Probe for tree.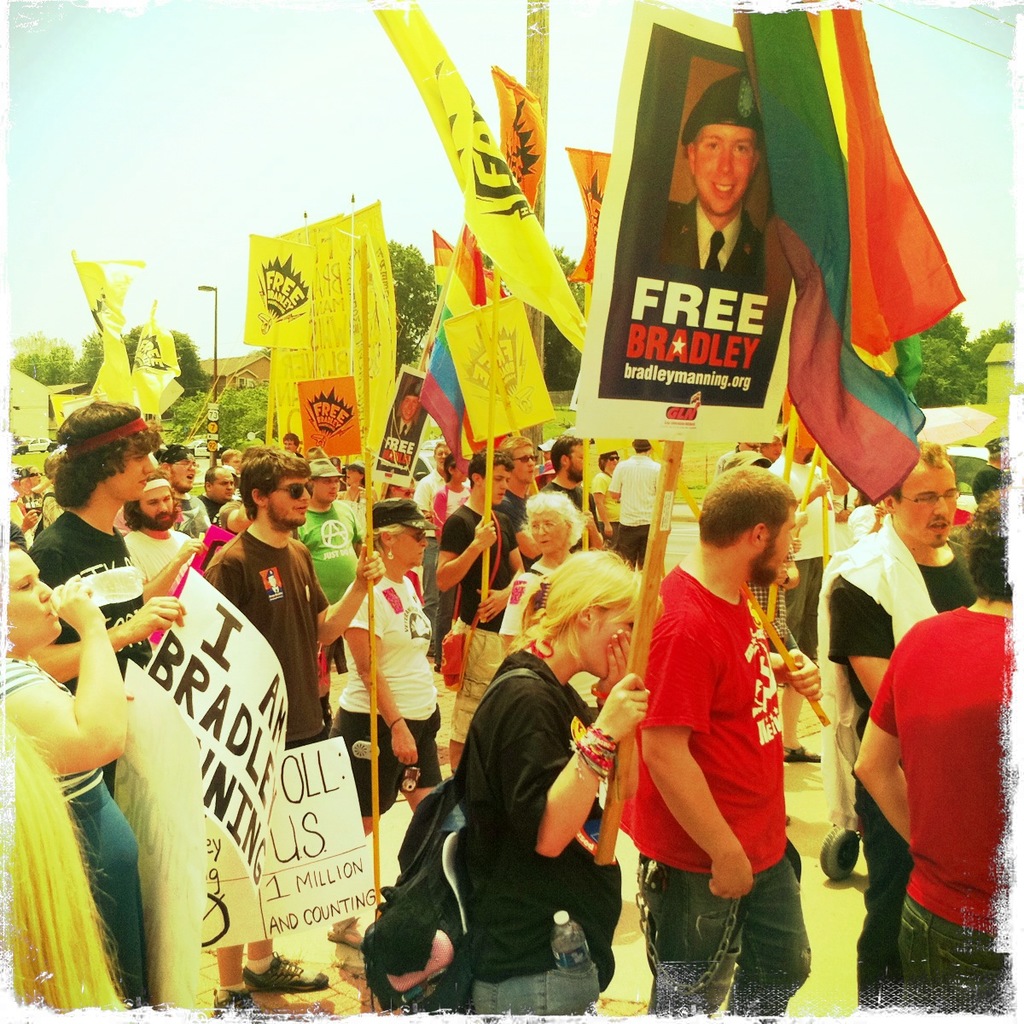
Probe result: <region>8, 330, 84, 392</region>.
